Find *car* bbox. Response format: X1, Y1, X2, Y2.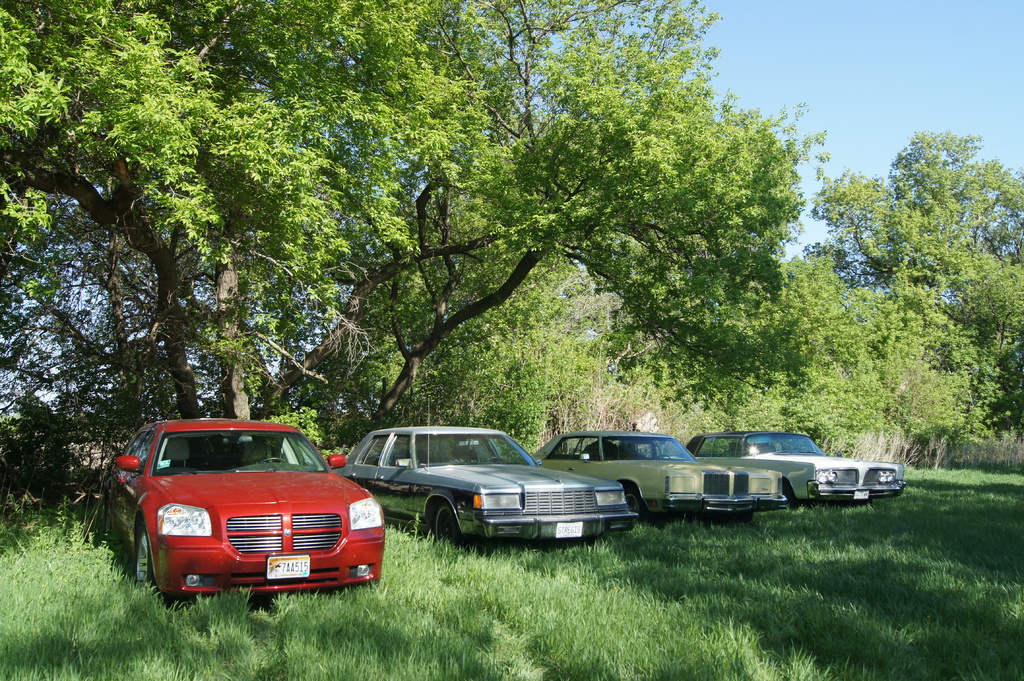
535, 425, 791, 521.
